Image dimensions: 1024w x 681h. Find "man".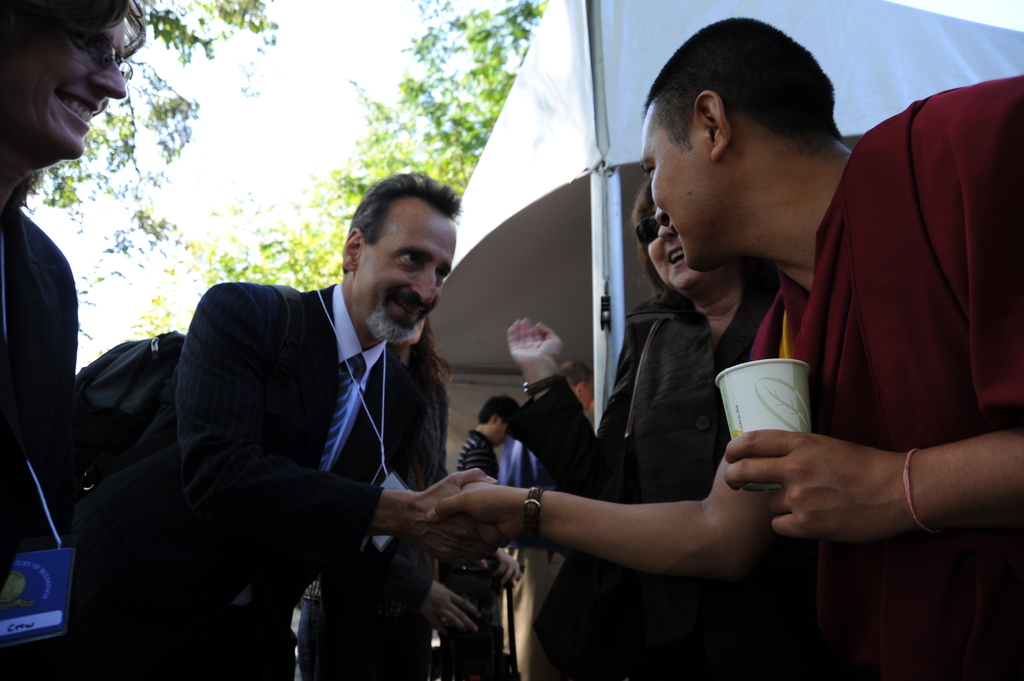
detection(563, 360, 594, 421).
